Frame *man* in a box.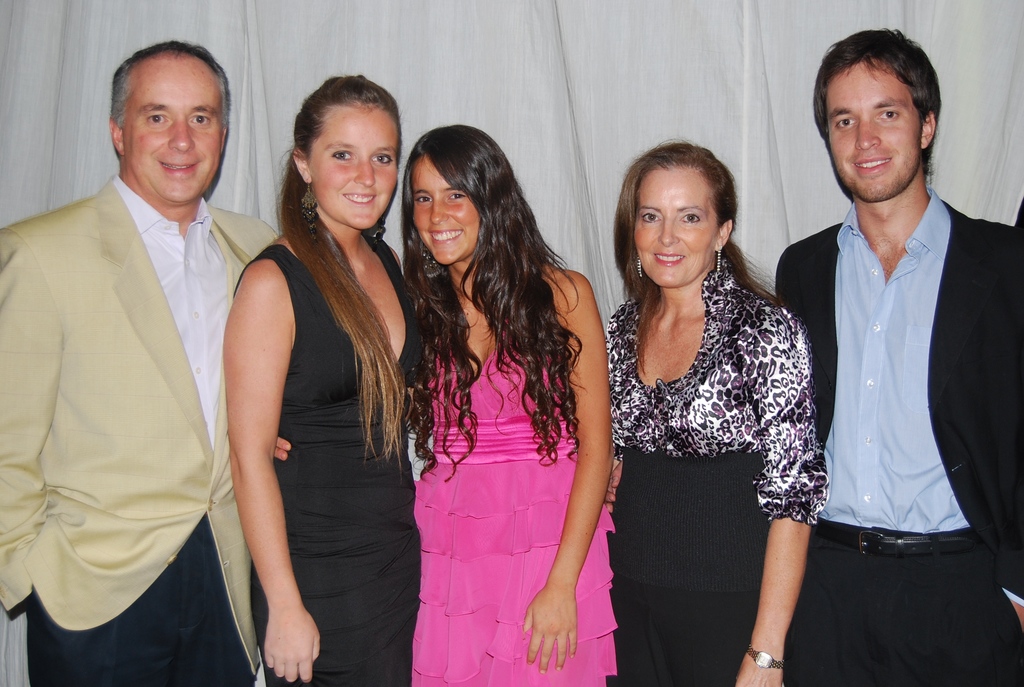
Rect(0, 0, 250, 661).
